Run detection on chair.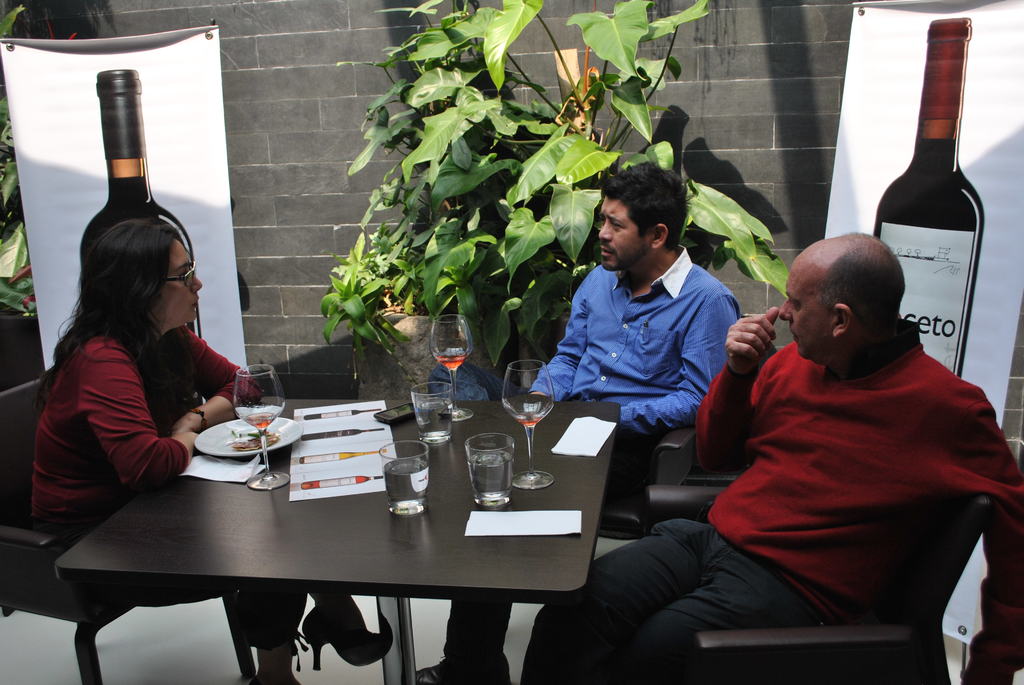
Result: 643, 487, 1002, 684.
